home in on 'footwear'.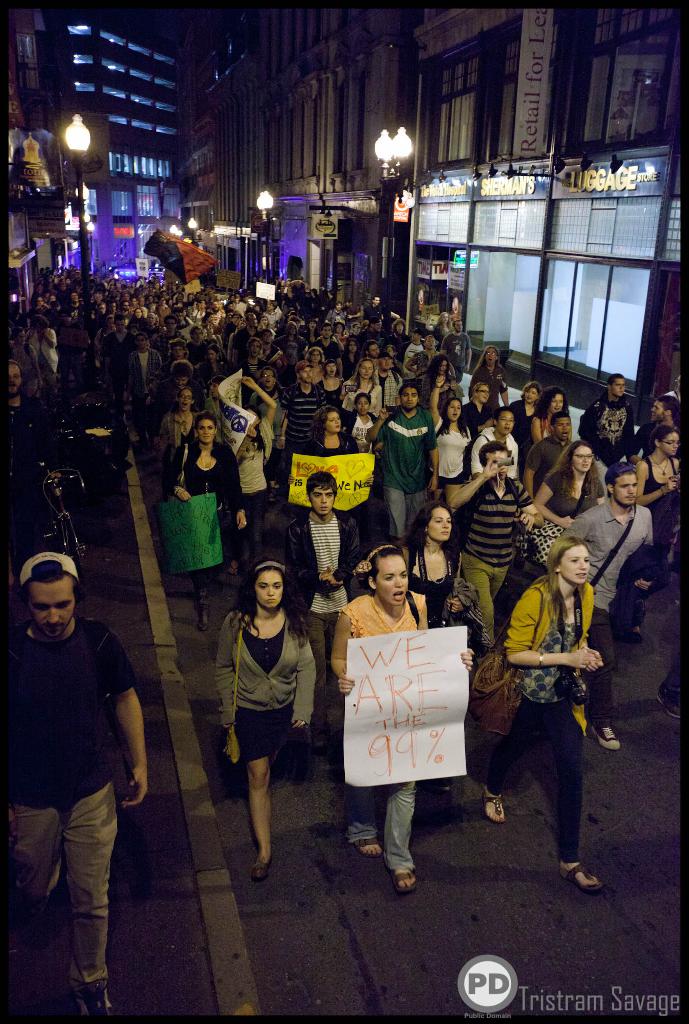
Homed in at select_region(590, 725, 617, 756).
